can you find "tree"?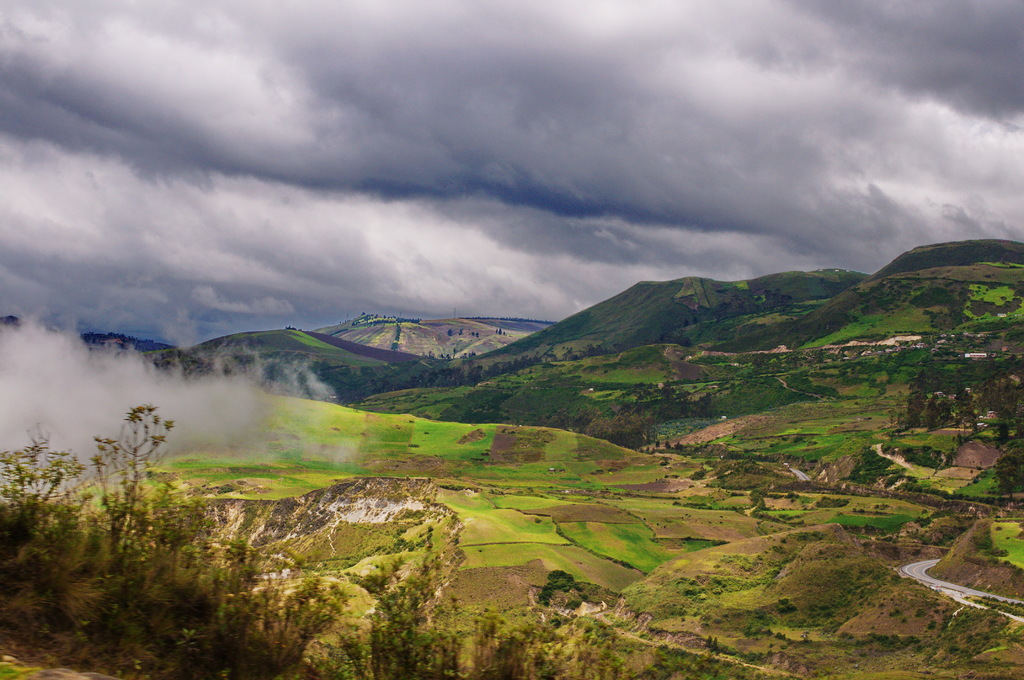
Yes, bounding box: 650, 437, 664, 454.
